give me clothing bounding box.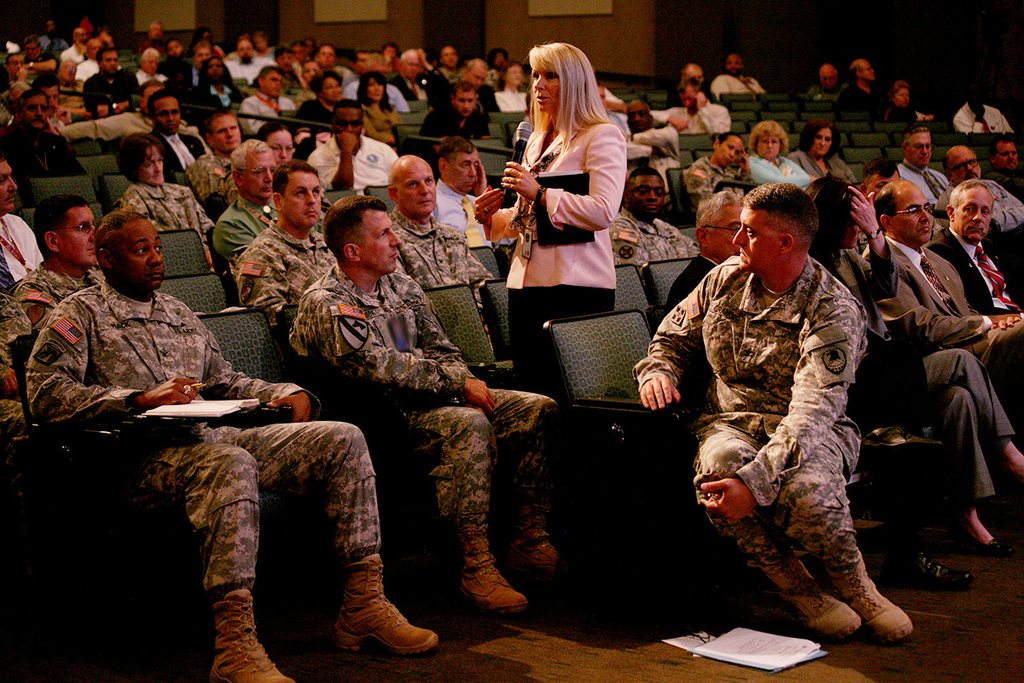
BBox(46, 96, 84, 137).
